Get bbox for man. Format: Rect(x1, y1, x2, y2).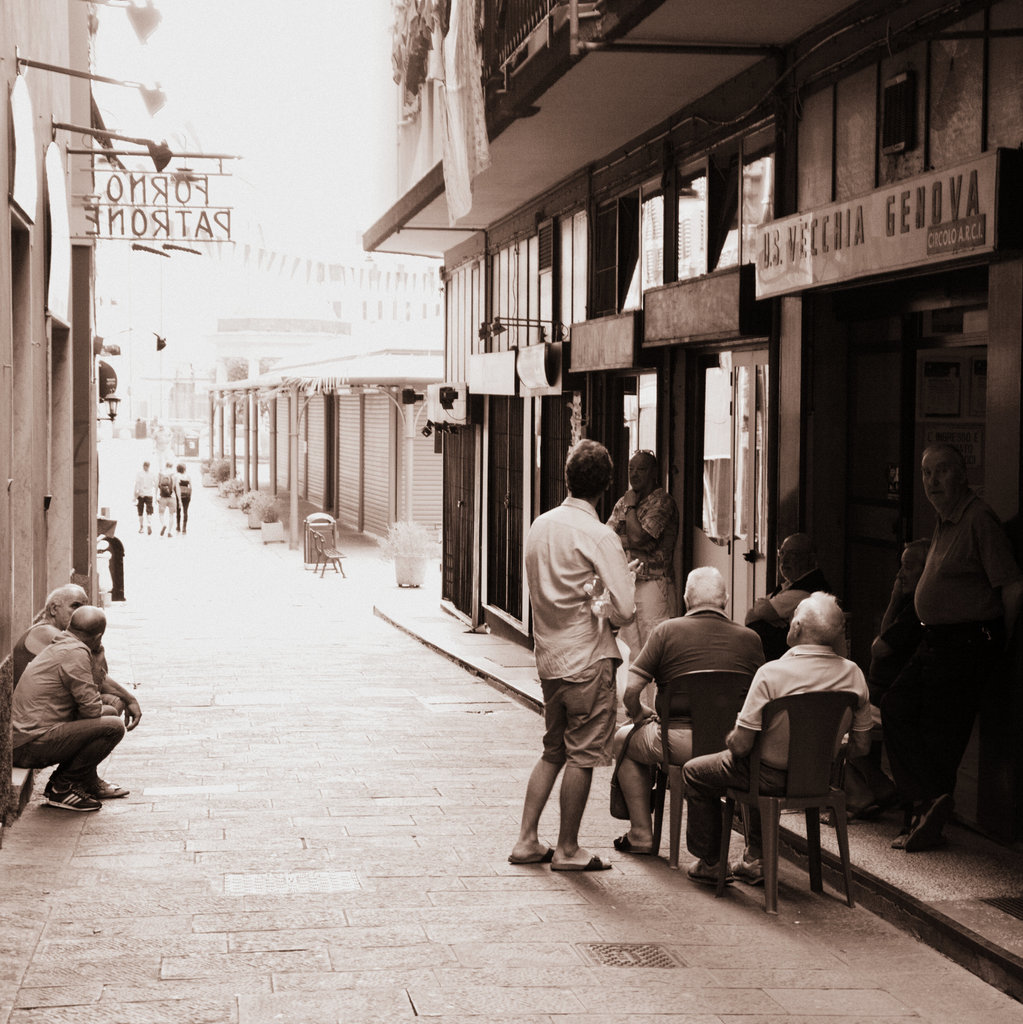
Rect(501, 436, 650, 887).
